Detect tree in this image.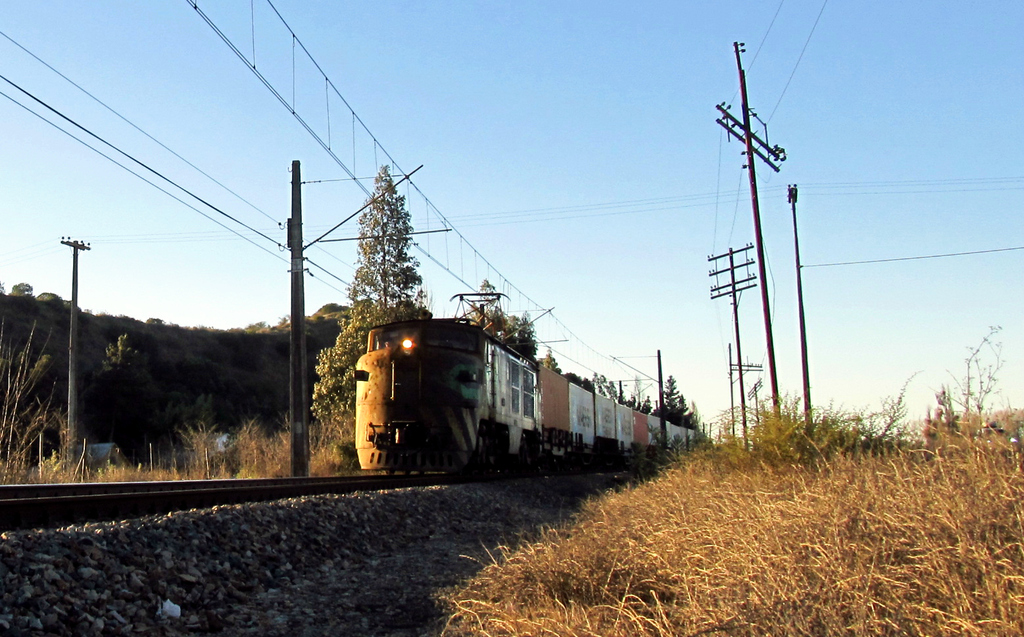
Detection: (left=653, top=371, right=683, bottom=422).
